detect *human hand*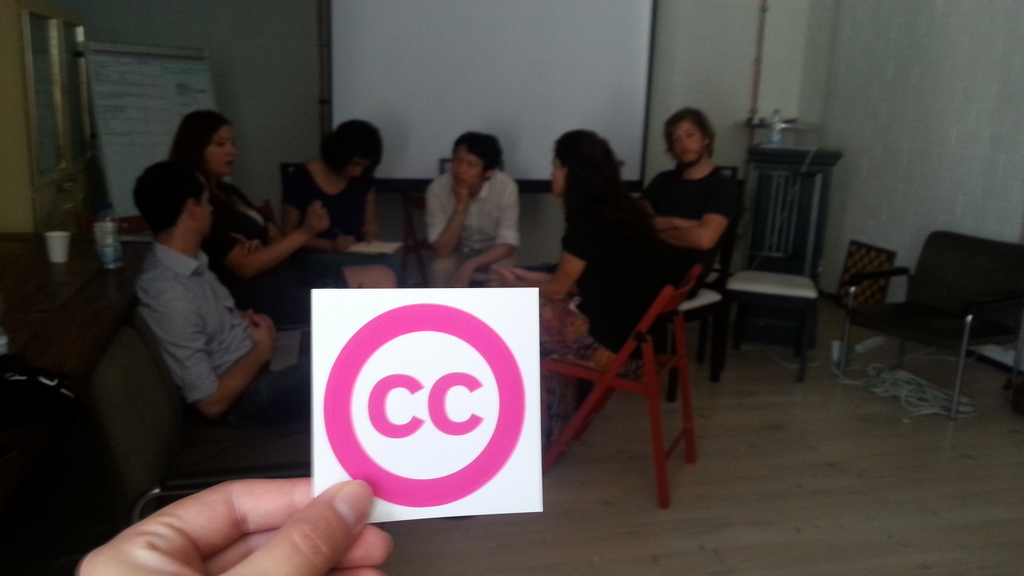
74,473,391,575
